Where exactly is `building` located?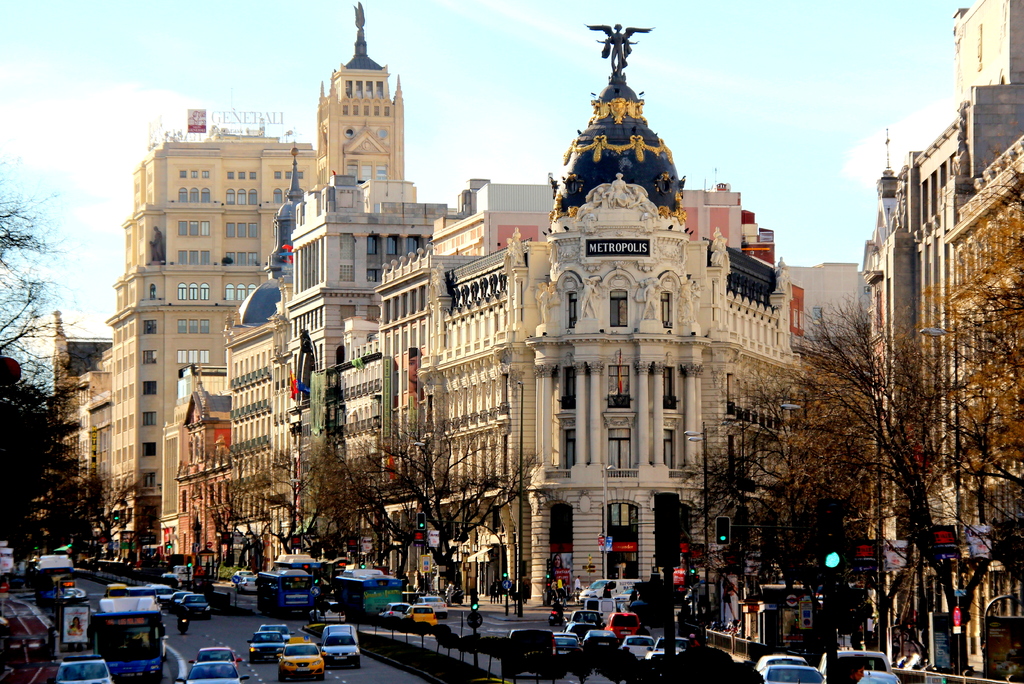
Its bounding box is bbox=(63, 94, 295, 551).
